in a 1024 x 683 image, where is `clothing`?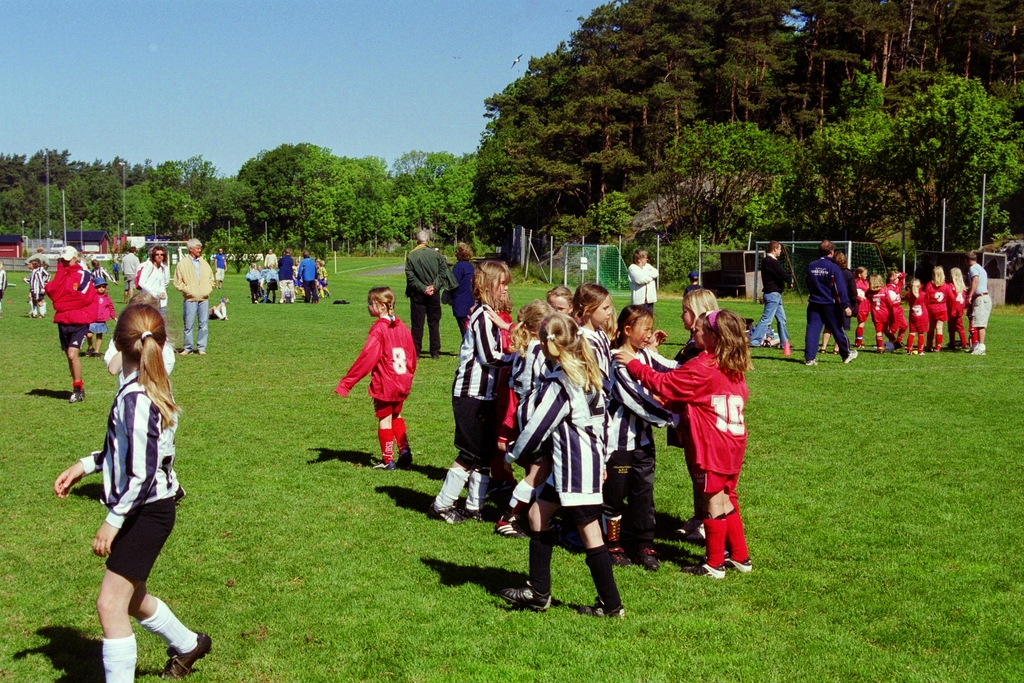
342,317,422,459.
